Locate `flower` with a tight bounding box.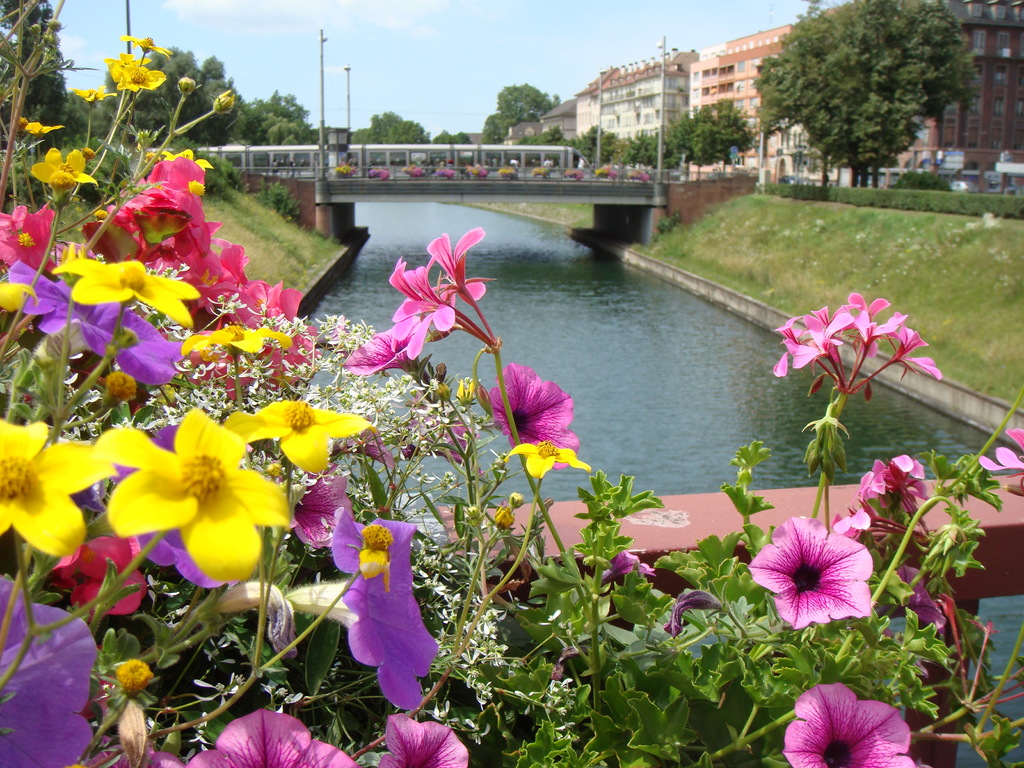
bbox=[902, 563, 949, 634].
